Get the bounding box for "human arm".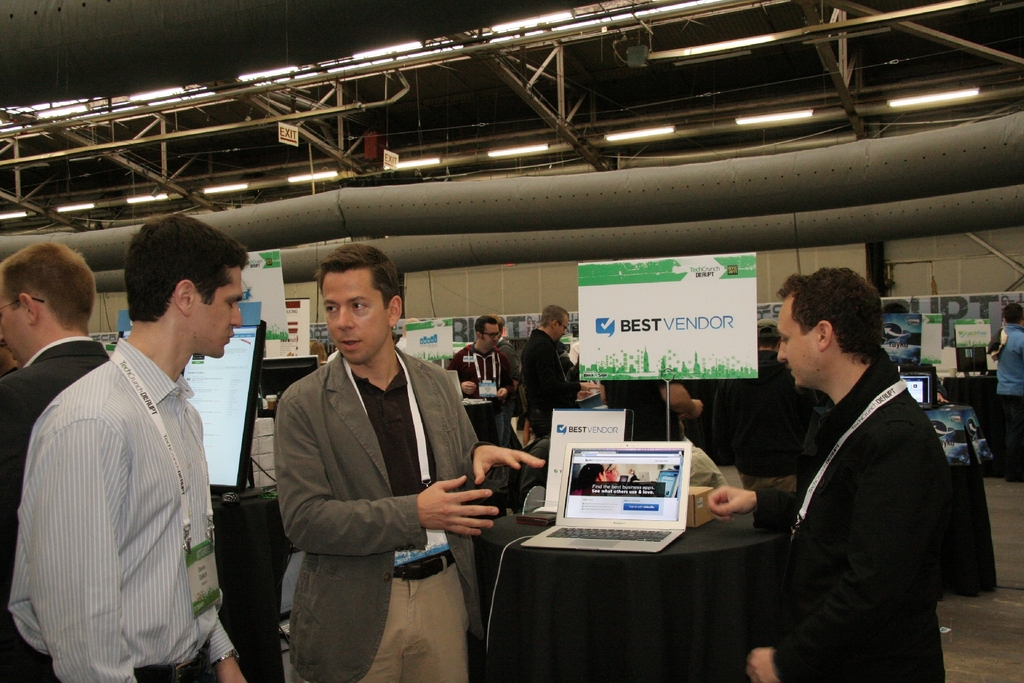
box=[463, 437, 548, 487].
